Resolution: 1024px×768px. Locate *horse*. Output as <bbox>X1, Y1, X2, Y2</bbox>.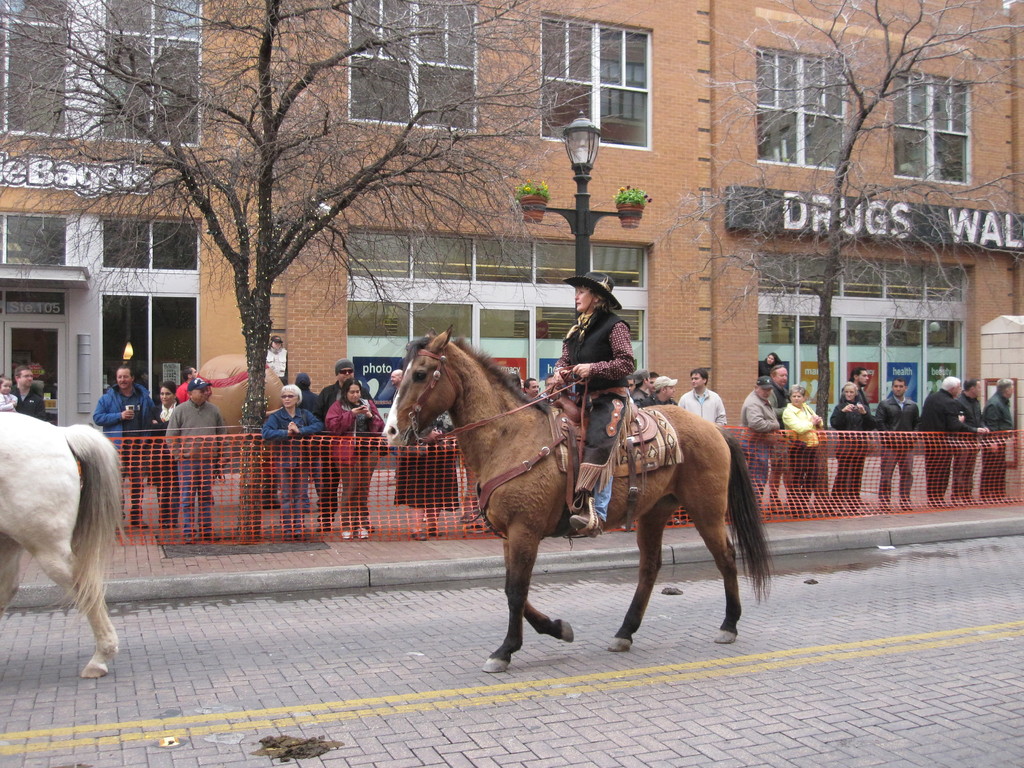
<bbox>0, 409, 126, 682</bbox>.
